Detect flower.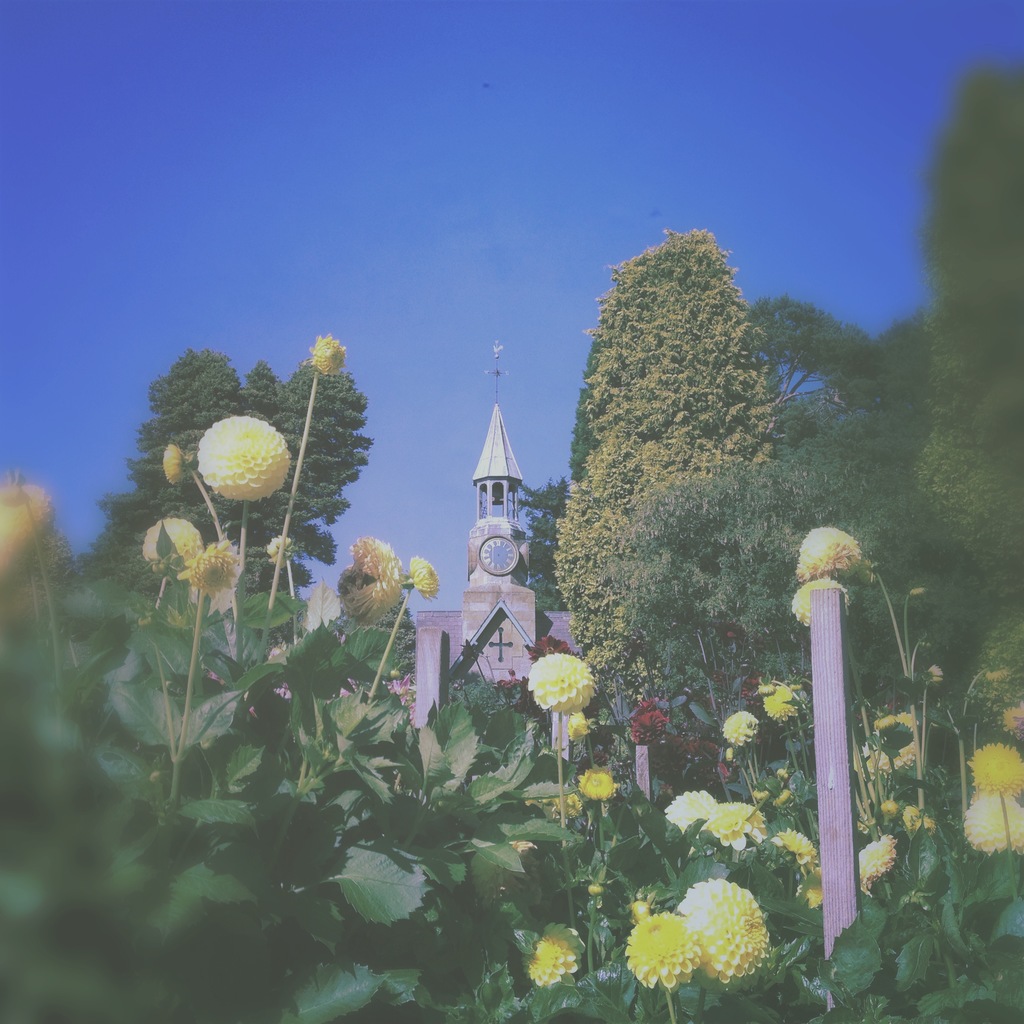
Detected at <box>525,652,593,717</box>.
